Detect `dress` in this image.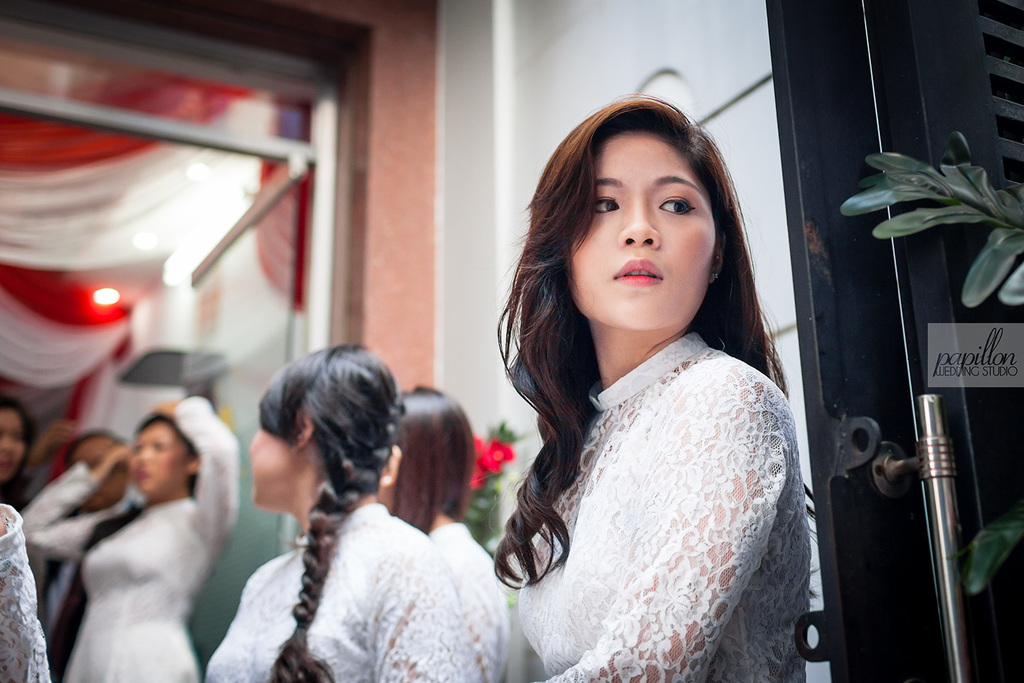
Detection: 522/330/814/682.
